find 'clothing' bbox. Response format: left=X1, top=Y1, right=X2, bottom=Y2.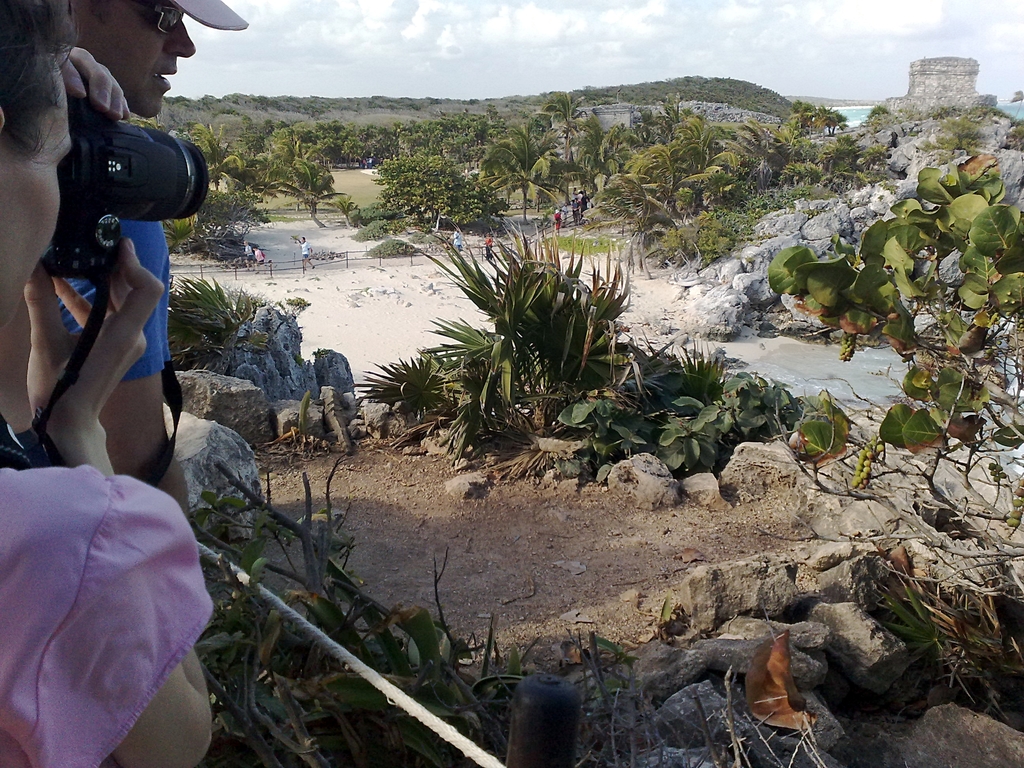
left=253, top=249, right=264, bottom=263.
